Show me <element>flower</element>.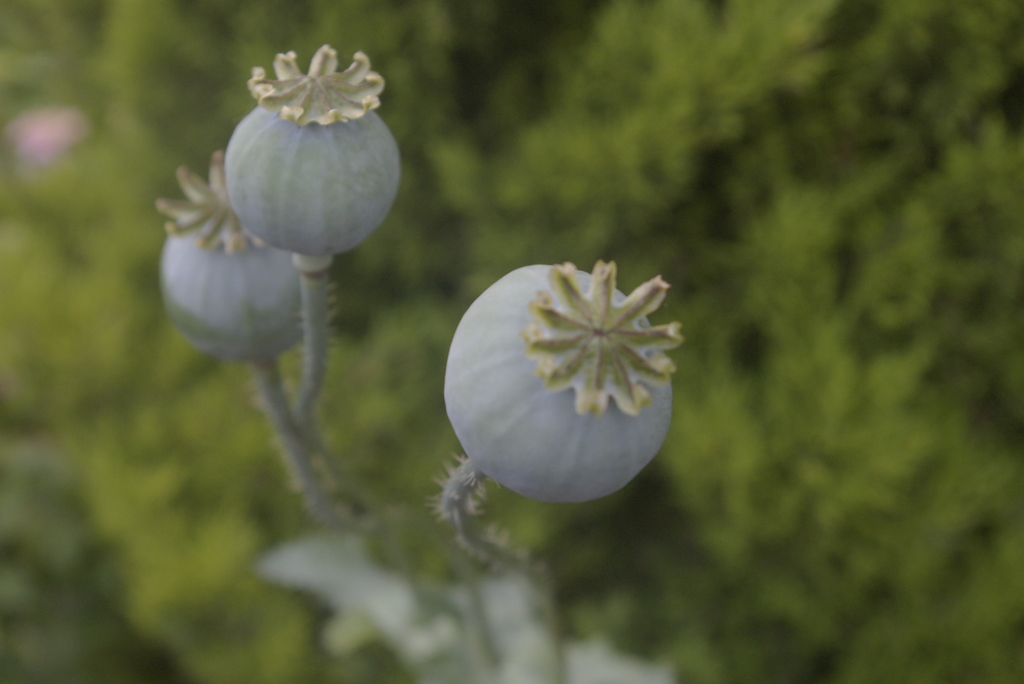
<element>flower</element> is here: locate(440, 249, 698, 545).
